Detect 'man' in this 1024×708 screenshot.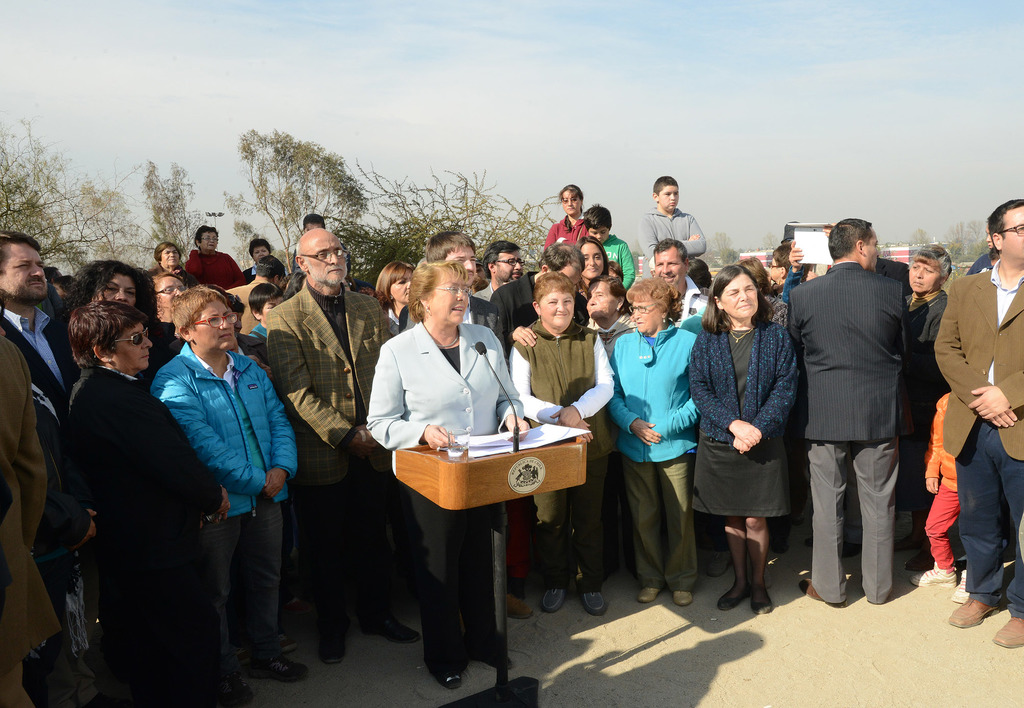
Detection: BBox(268, 220, 412, 664).
